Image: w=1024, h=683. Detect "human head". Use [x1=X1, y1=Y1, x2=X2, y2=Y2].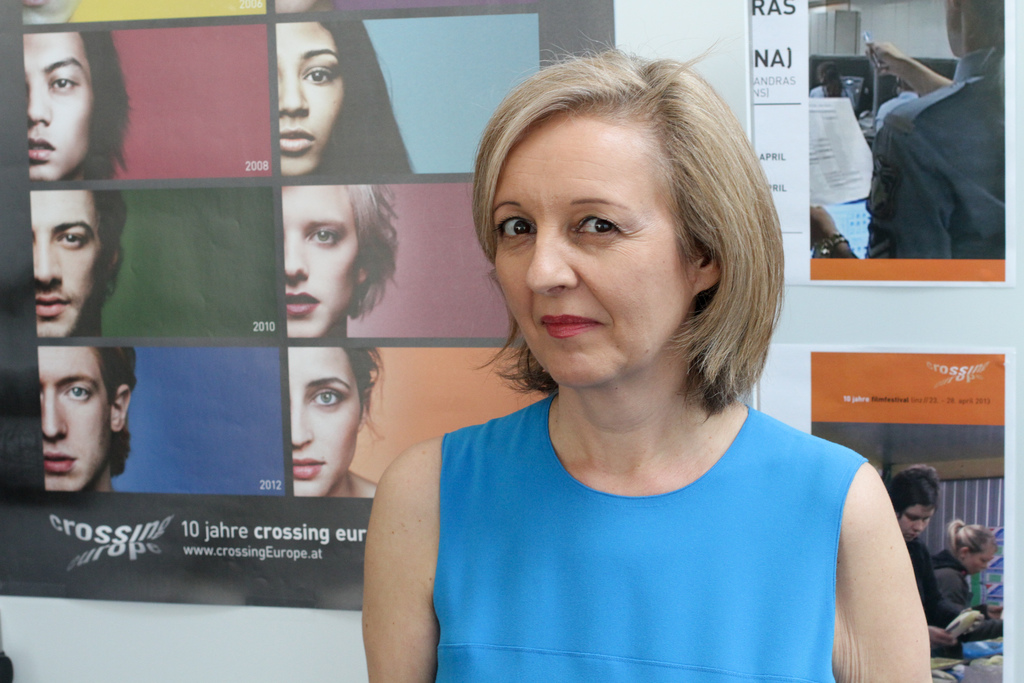
[x1=36, y1=346, x2=131, y2=492].
